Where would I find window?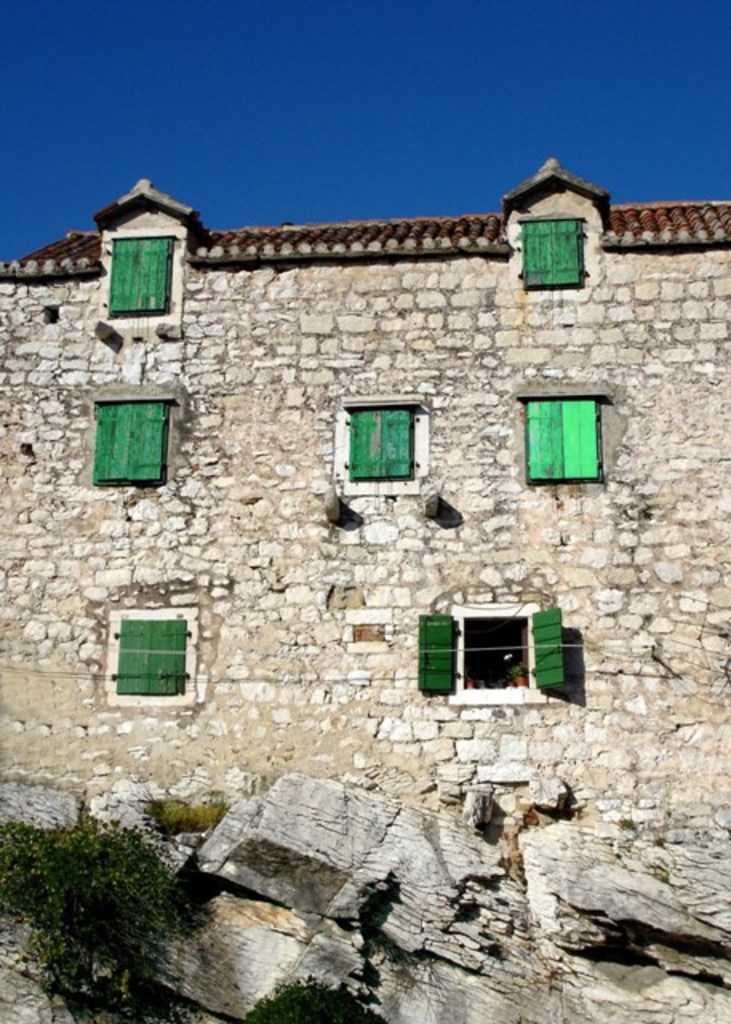
At region(438, 590, 577, 701).
